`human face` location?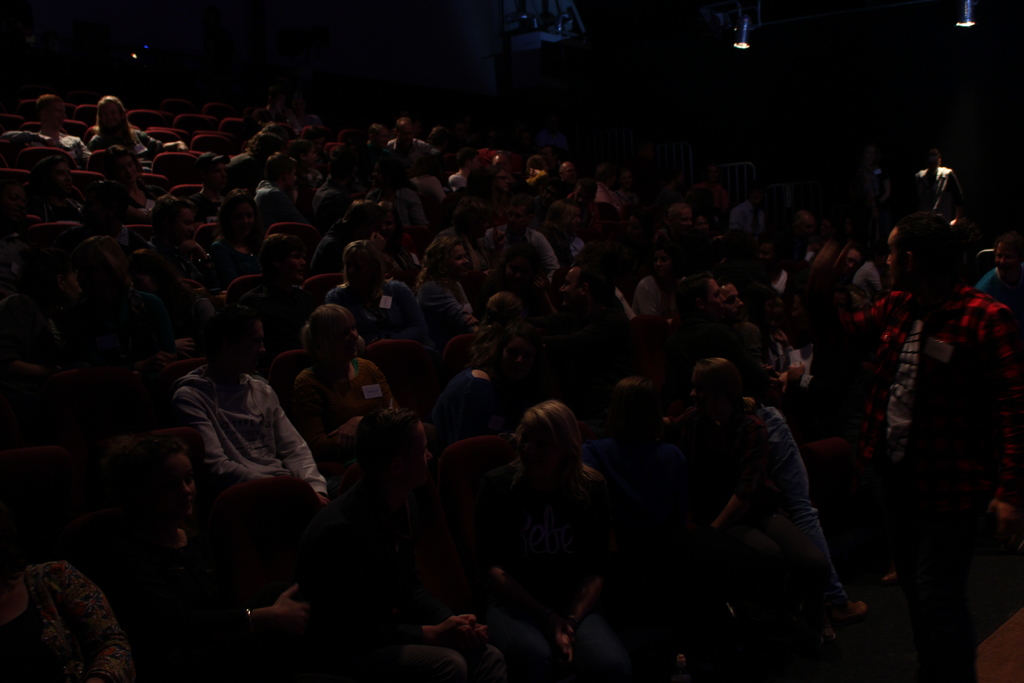
{"x1": 154, "y1": 455, "x2": 198, "y2": 520}
